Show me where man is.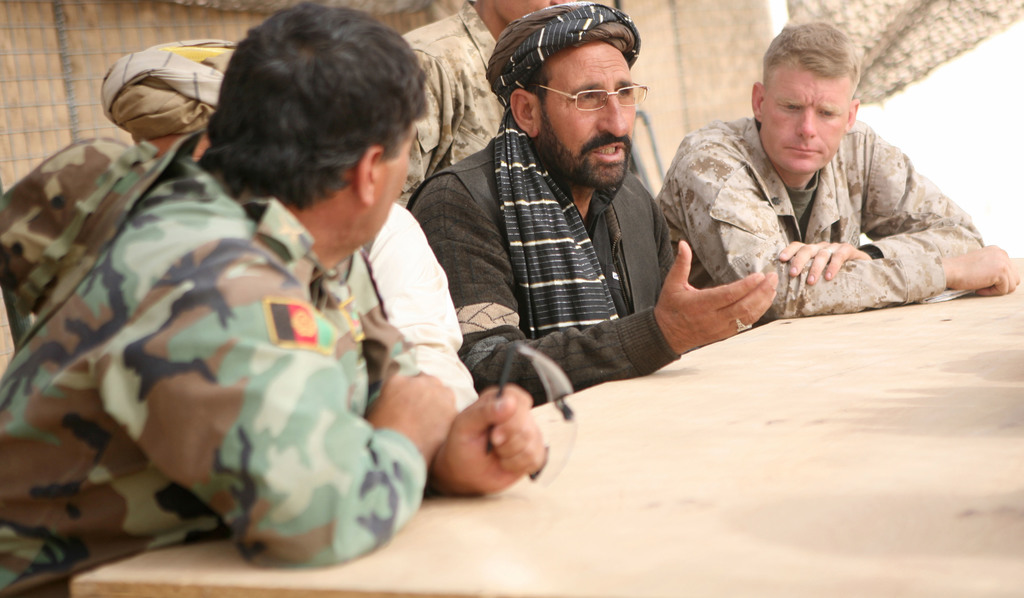
man is at bbox=[0, 0, 544, 597].
